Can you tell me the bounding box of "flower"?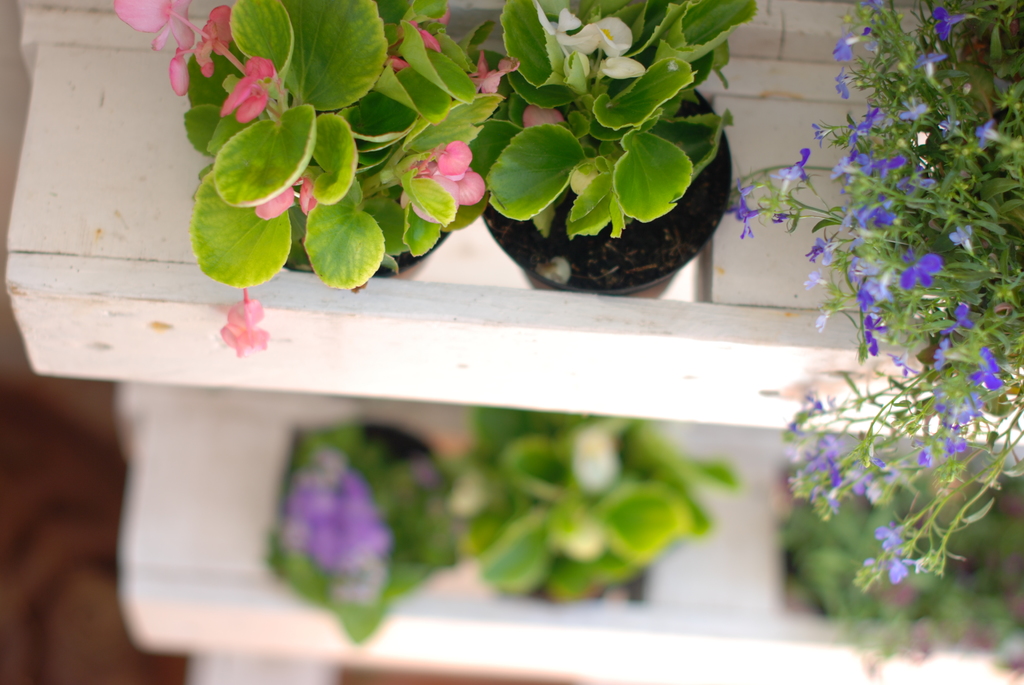
bbox=(468, 48, 518, 95).
